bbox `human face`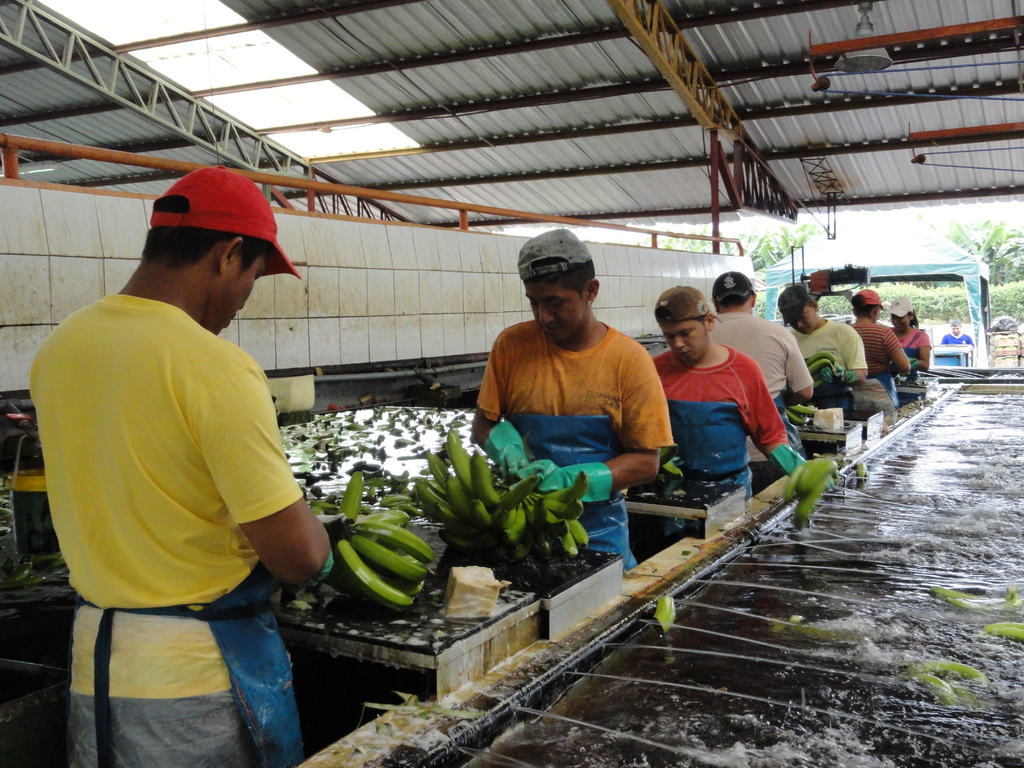
662/320/708/361
